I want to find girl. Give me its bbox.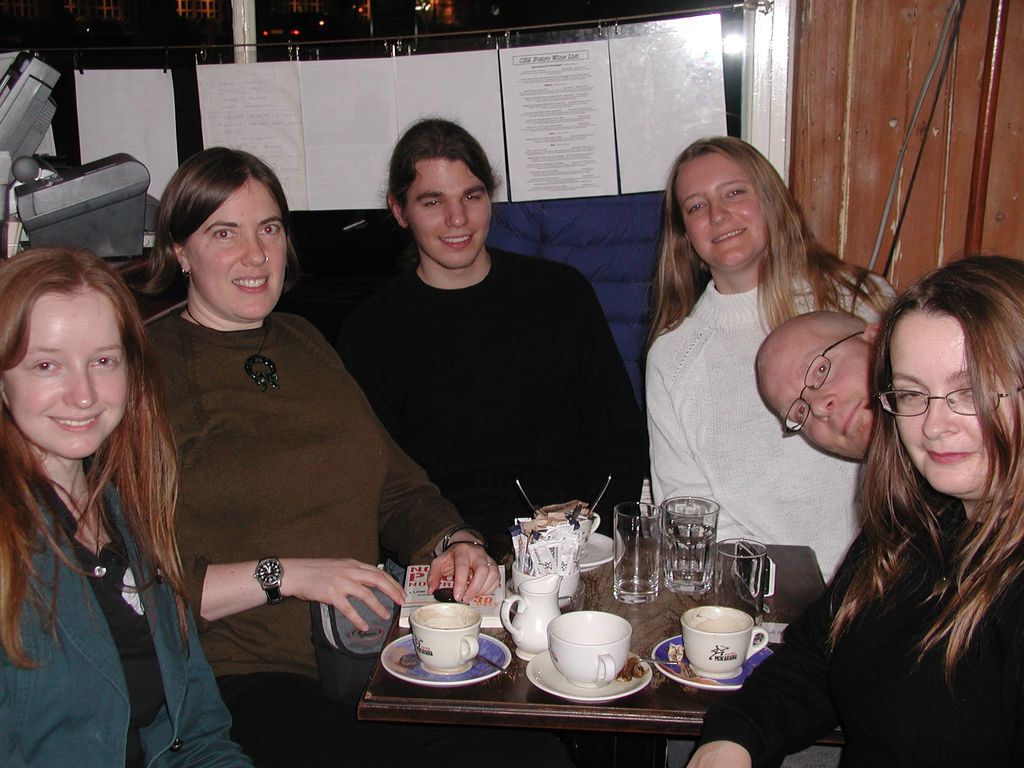
BBox(0, 249, 246, 767).
